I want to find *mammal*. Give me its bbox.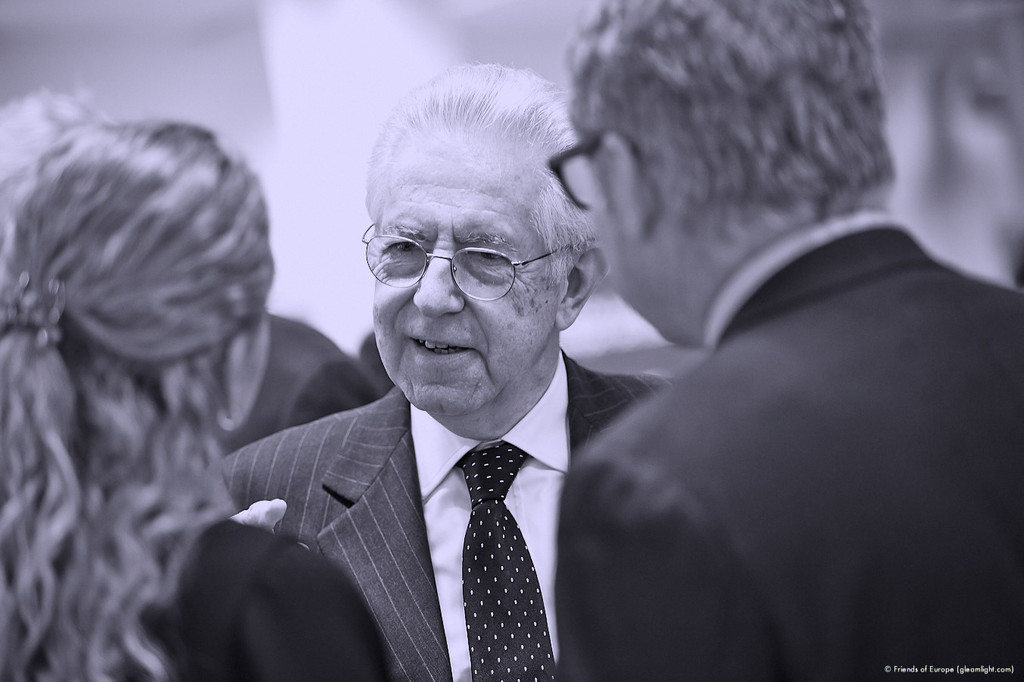
BBox(0, 114, 331, 648).
